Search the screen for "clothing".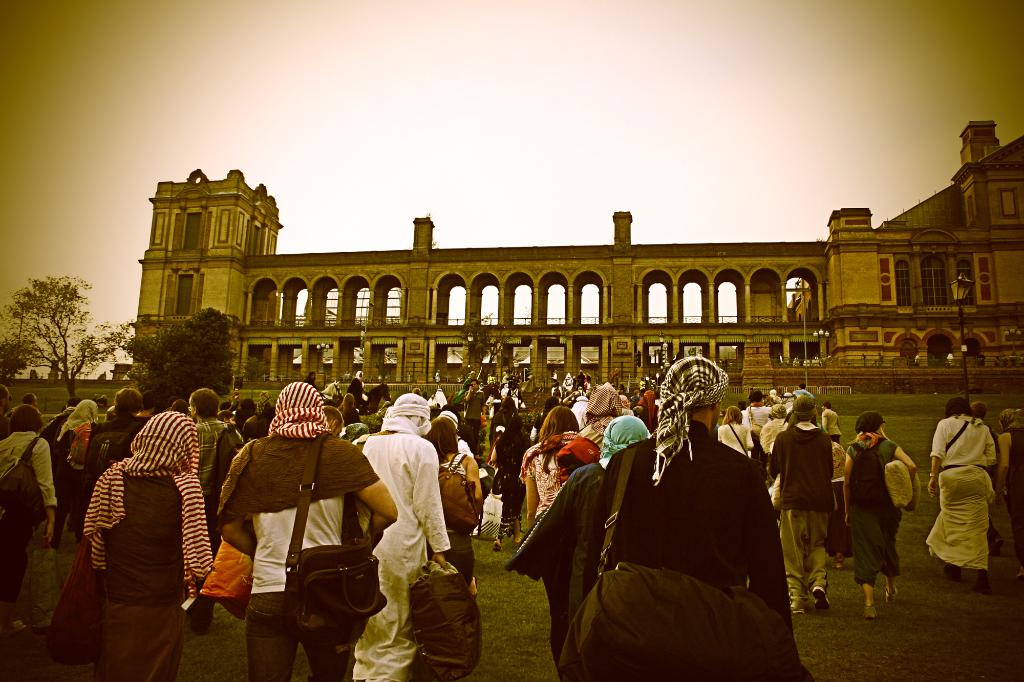
Found at detection(339, 429, 449, 681).
